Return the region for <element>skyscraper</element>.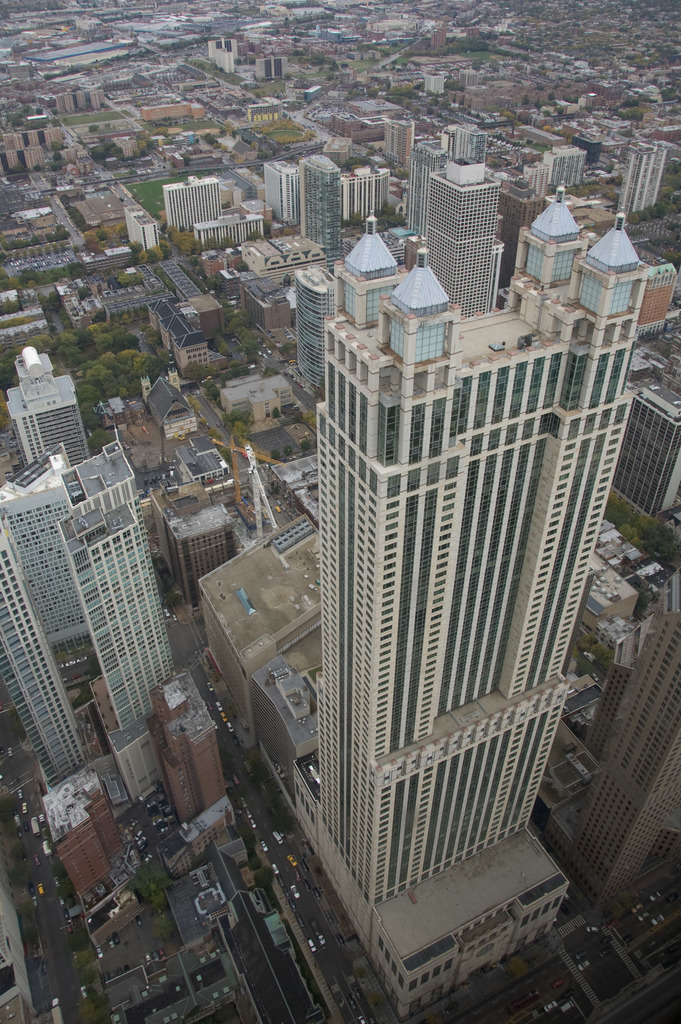
rect(285, 150, 362, 243).
